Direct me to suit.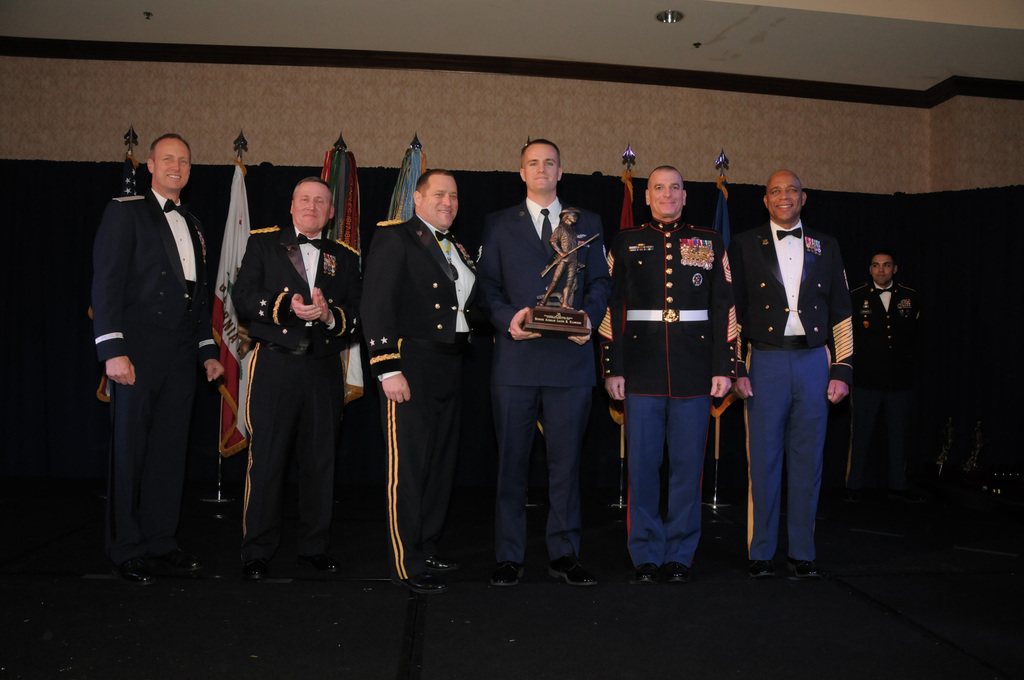
Direction: [87, 122, 223, 585].
